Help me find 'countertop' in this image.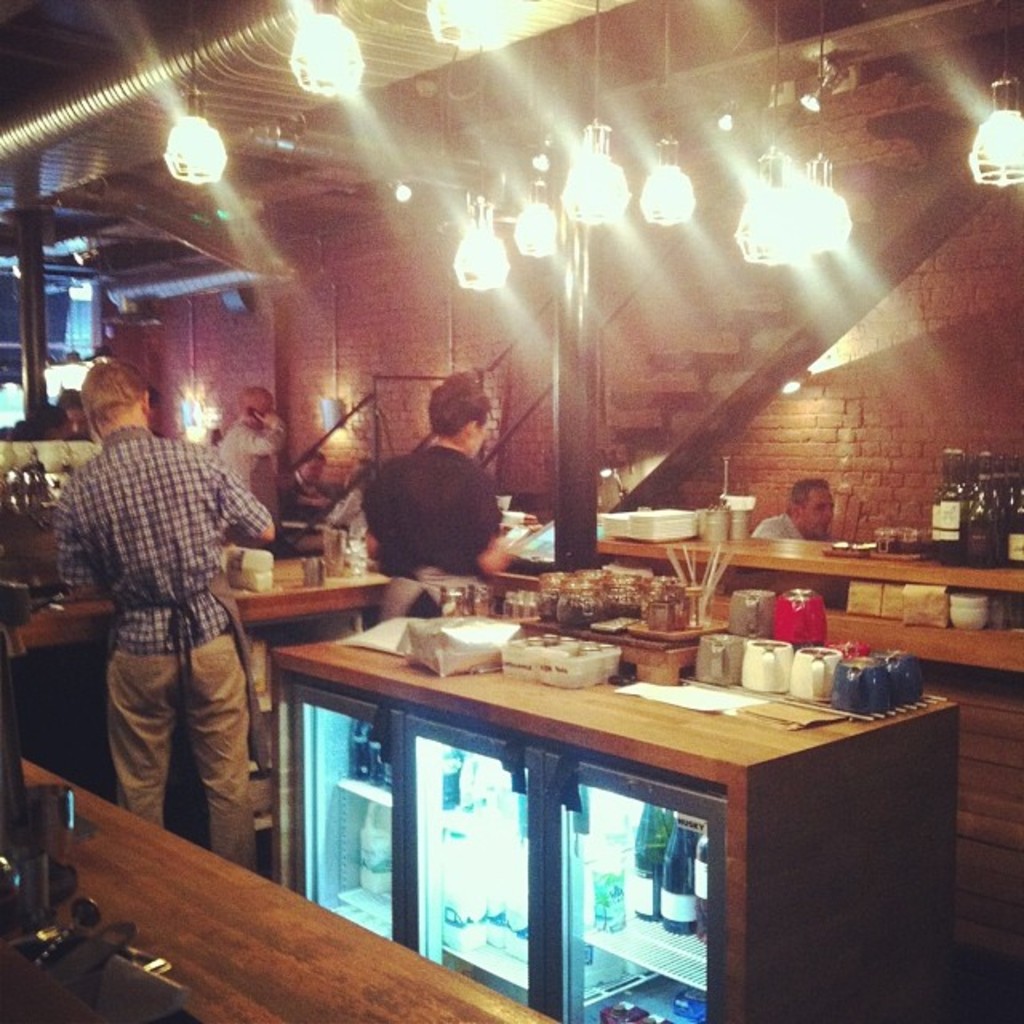
Found it: bbox=(21, 755, 562, 1022).
